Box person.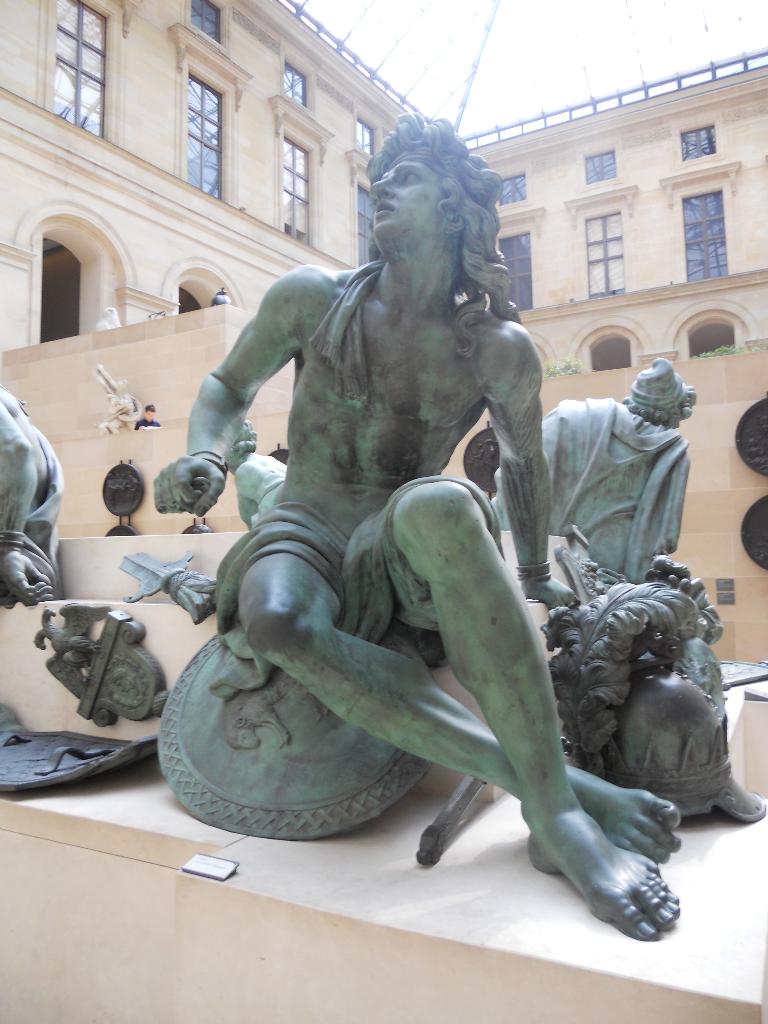
x1=226, y1=414, x2=278, y2=527.
